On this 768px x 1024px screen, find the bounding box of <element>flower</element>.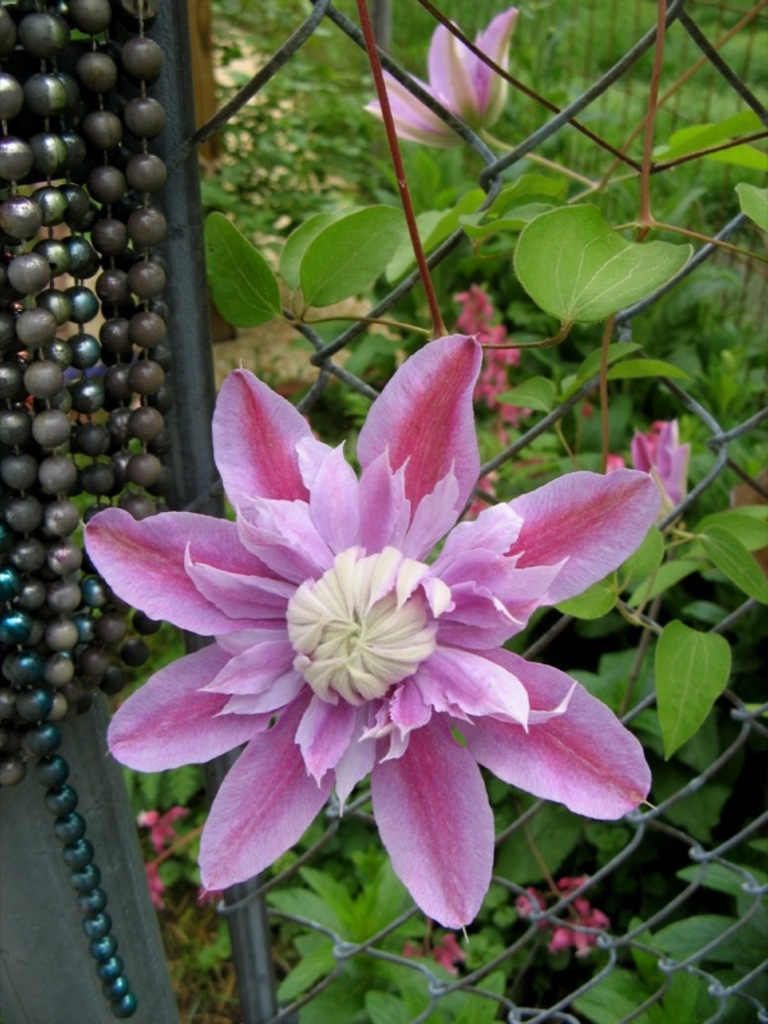
Bounding box: <region>603, 420, 690, 509</region>.
